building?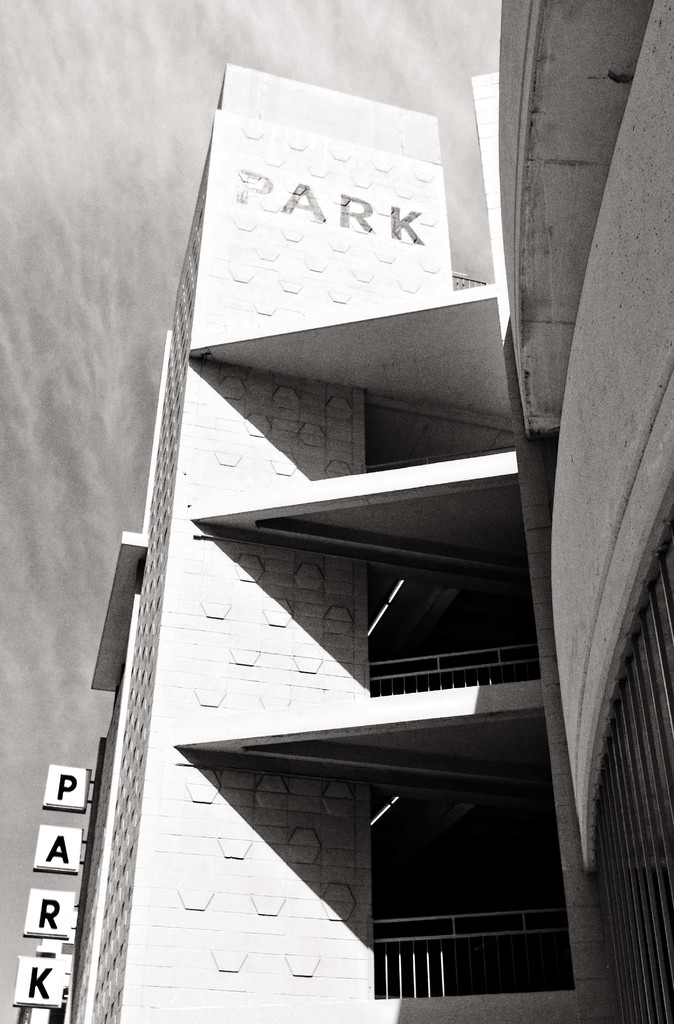
(12,0,673,1023)
